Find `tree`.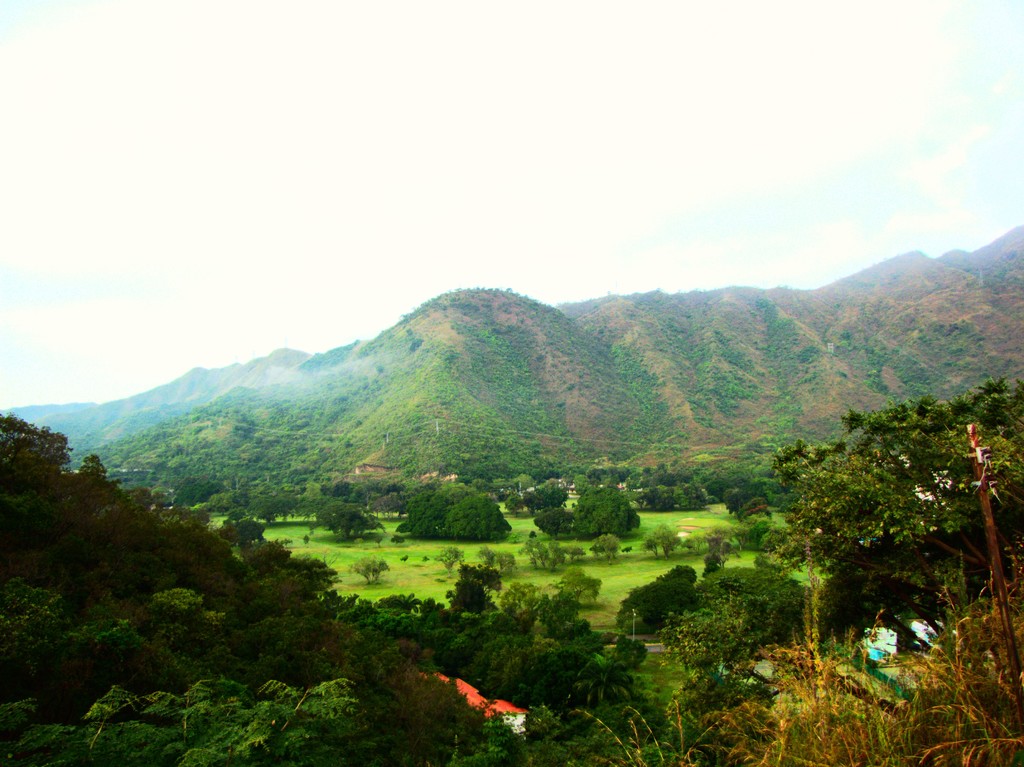
bbox(0, 670, 388, 766).
